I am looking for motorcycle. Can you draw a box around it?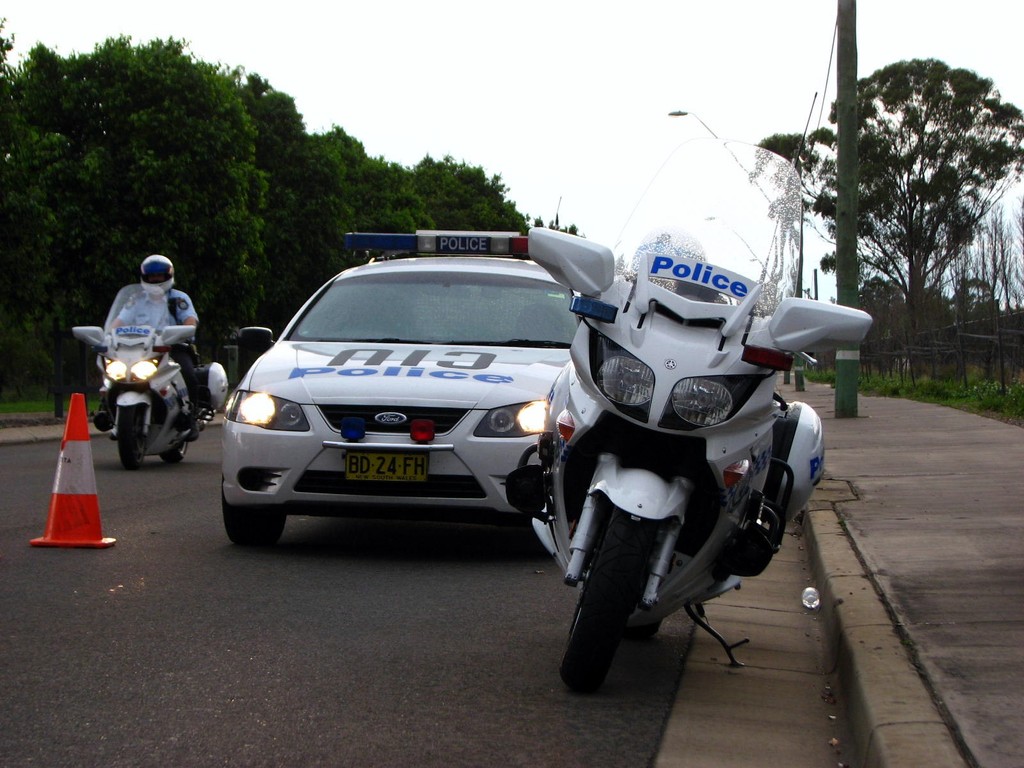
Sure, the bounding box is box(521, 207, 842, 700).
